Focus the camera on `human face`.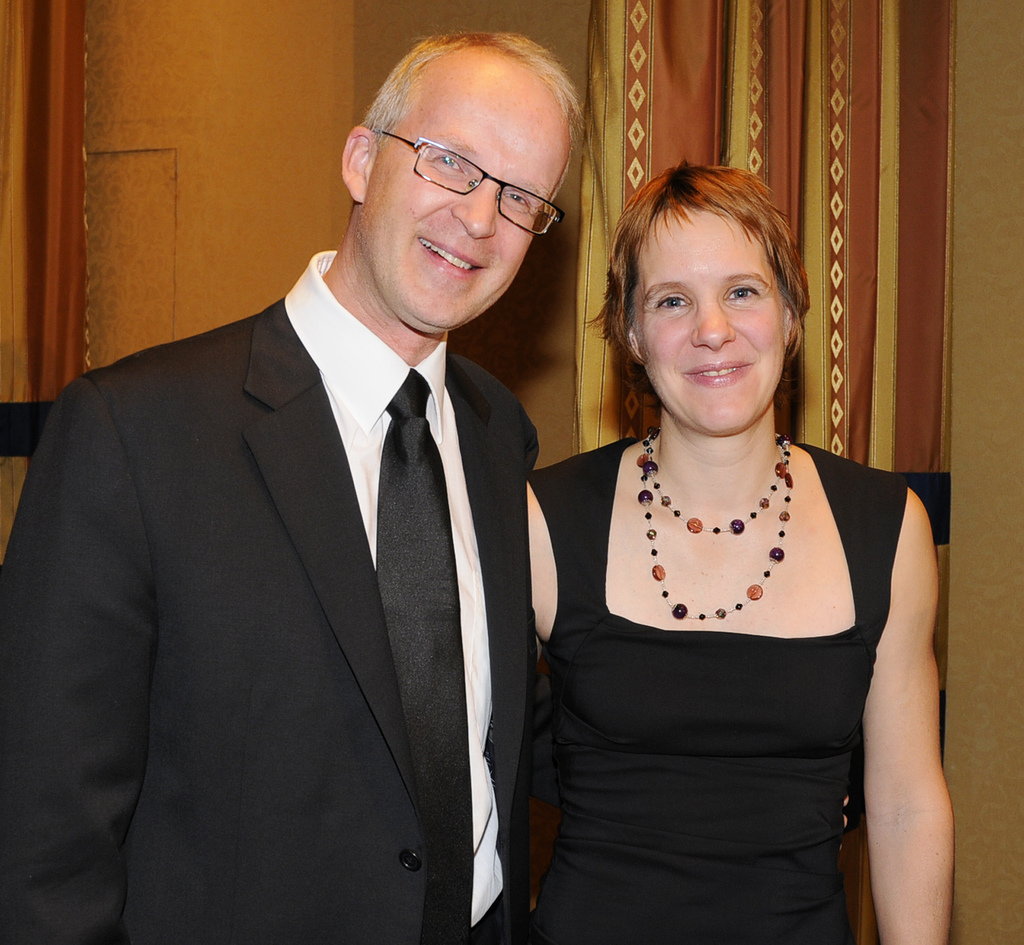
Focus region: left=645, top=206, right=783, bottom=430.
